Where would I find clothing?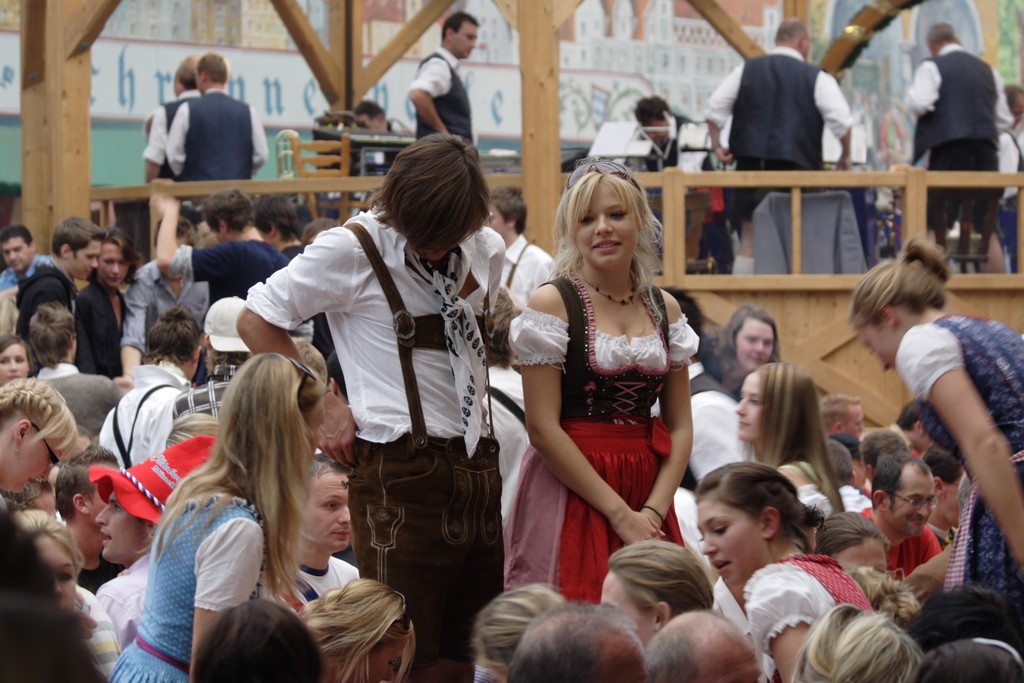
At 173, 357, 230, 426.
